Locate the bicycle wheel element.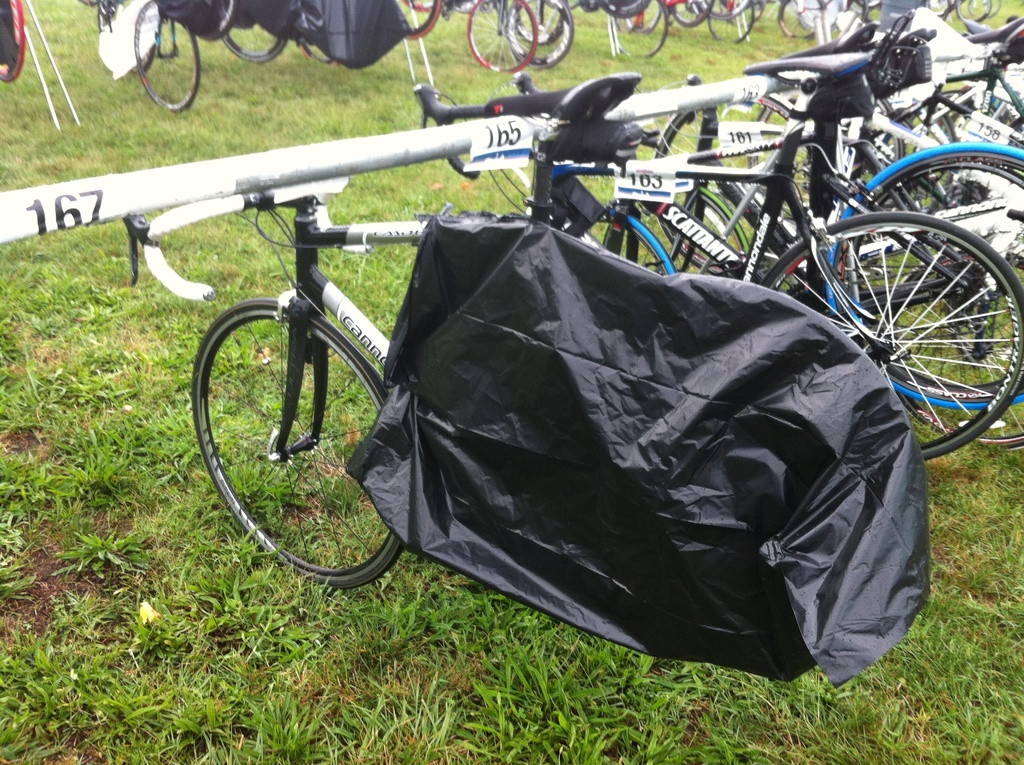
Element bbox: x1=394, y1=0, x2=440, y2=42.
